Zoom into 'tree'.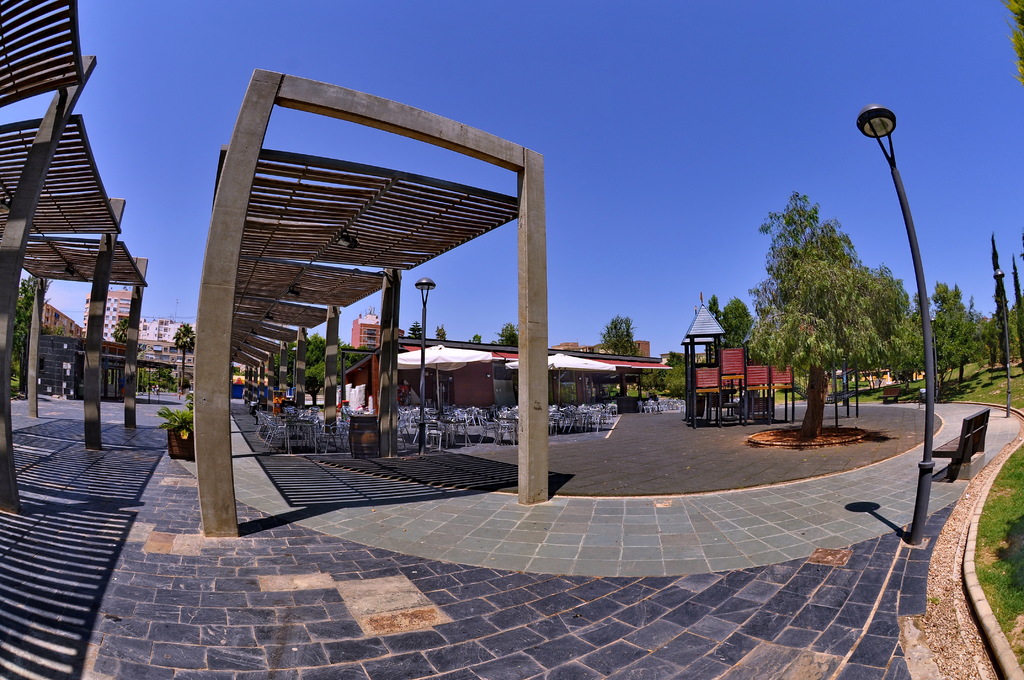
Zoom target: (left=488, top=321, right=518, bottom=345).
